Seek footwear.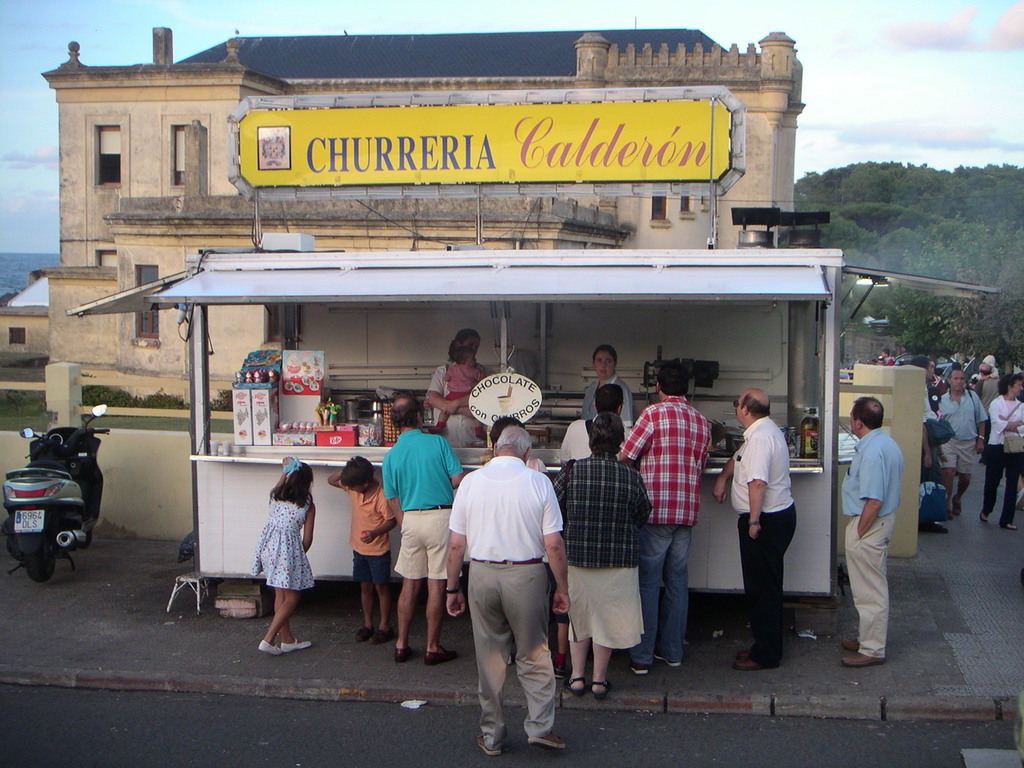
rect(354, 622, 371, 647).
